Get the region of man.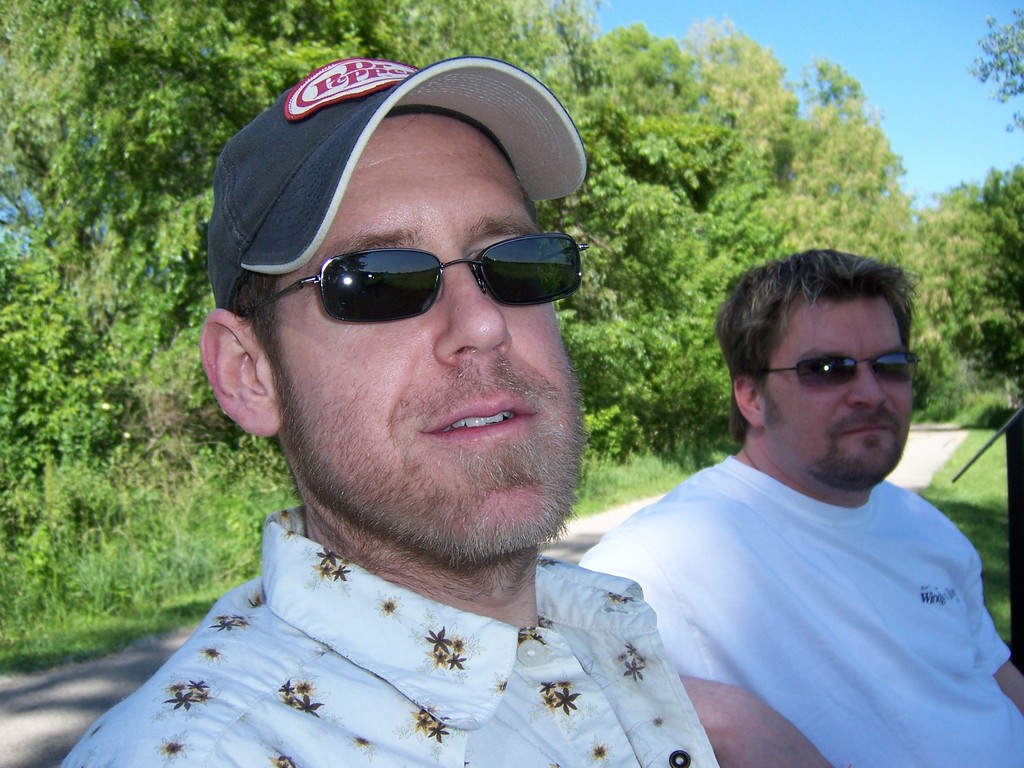
{"left": 577, "top": 248, "right": 1023, "bottom": 767}.
